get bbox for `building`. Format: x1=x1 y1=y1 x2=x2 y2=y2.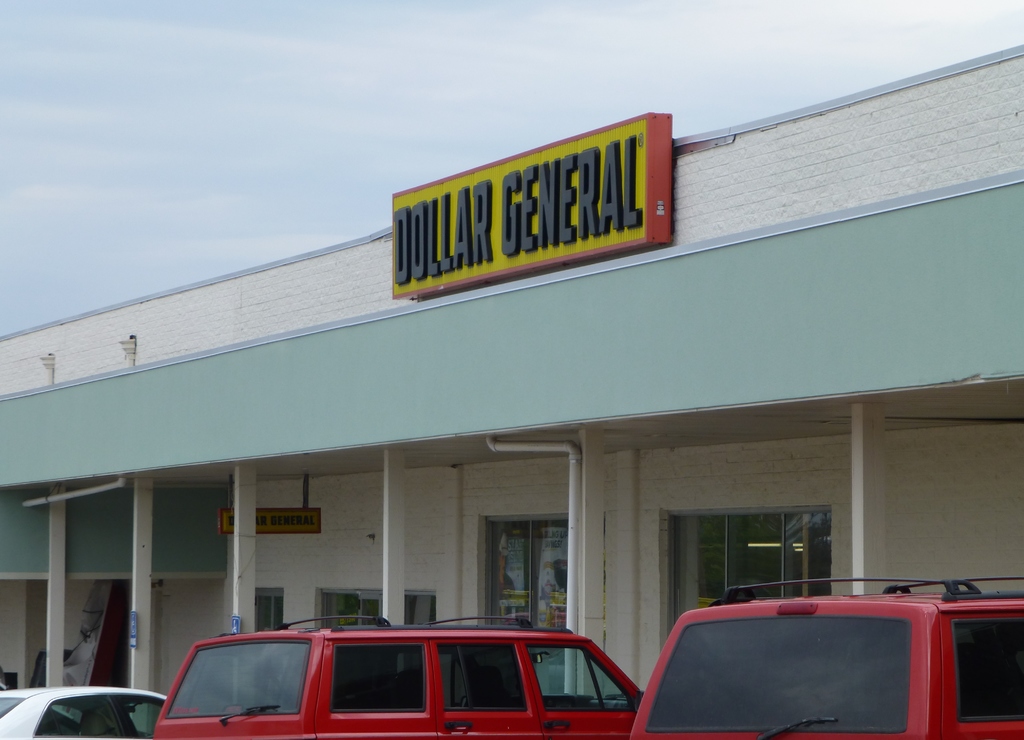
x1=0 y1=42 x2=1023 y2=739.
